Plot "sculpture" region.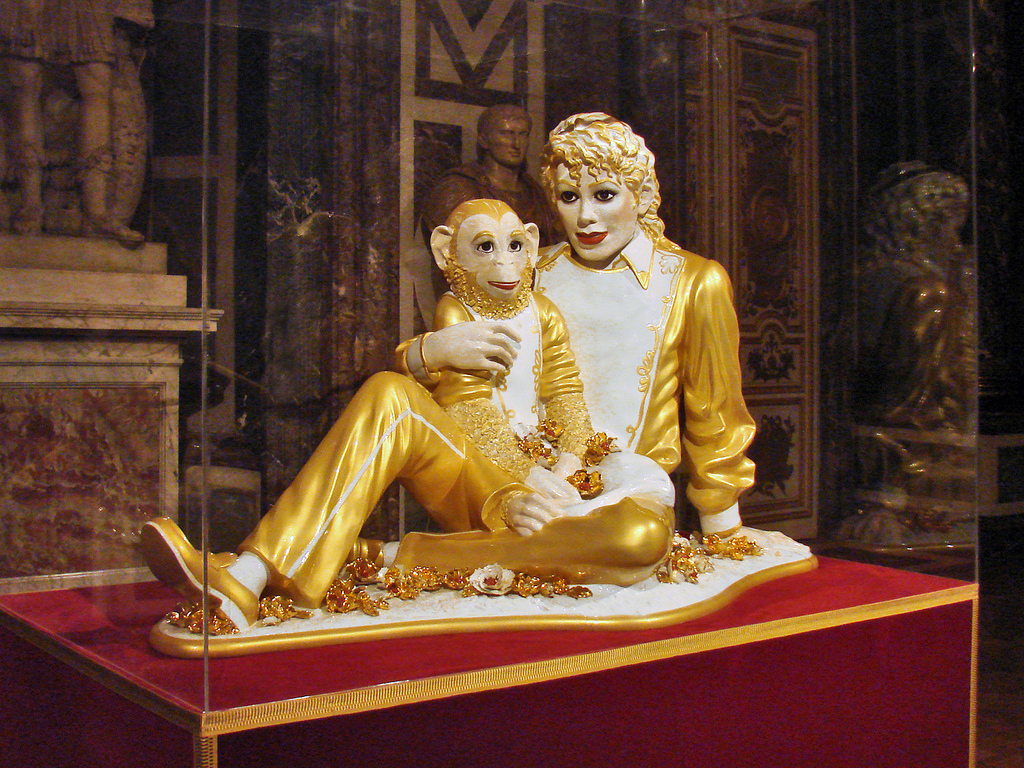
Plotted at {"x1": 421, "y1": 197, "x2": 609, "y2": 536}.
